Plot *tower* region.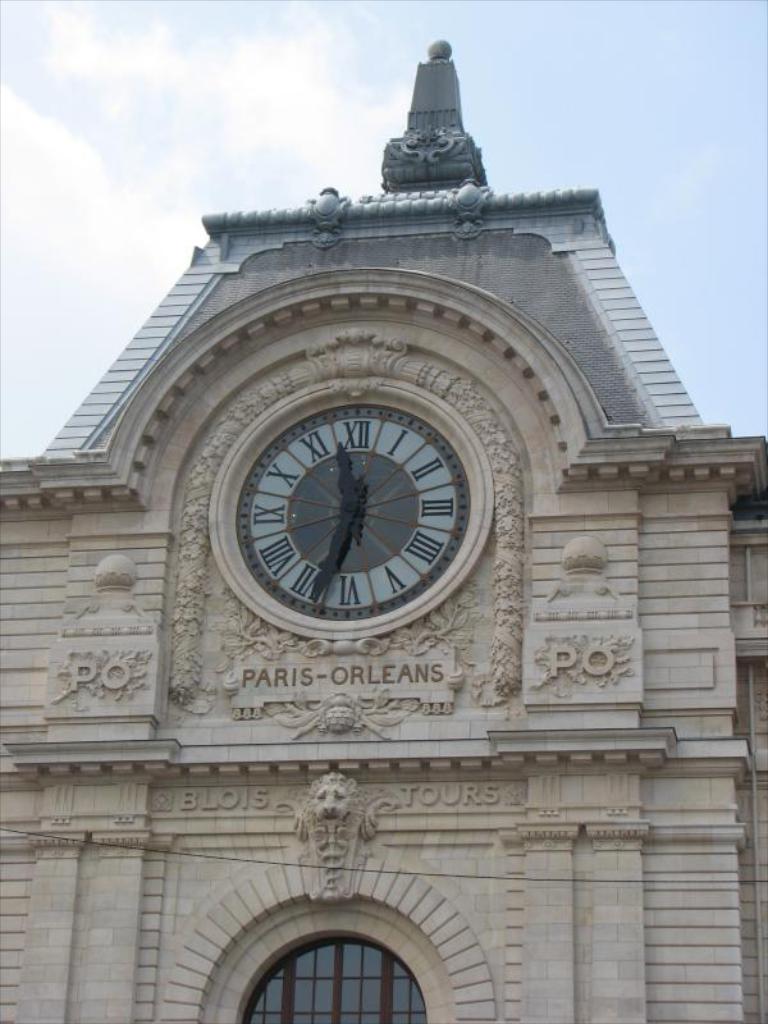
Plotted at [x1=0, y1=37, x2=767, y2=1023].
